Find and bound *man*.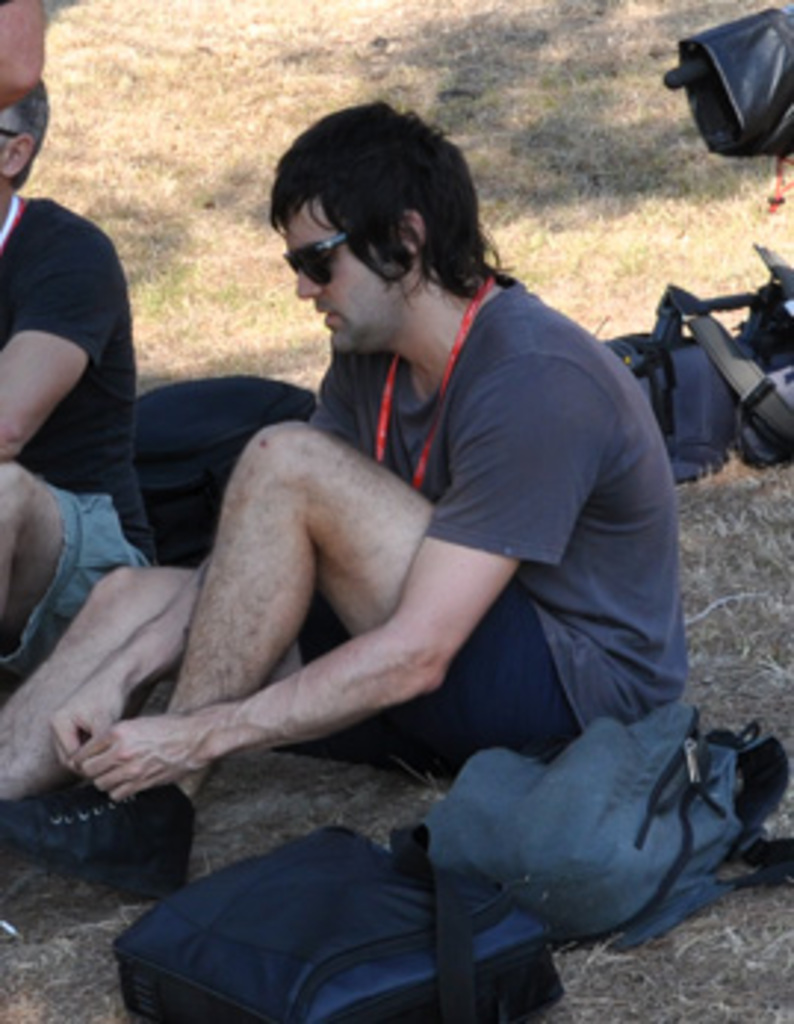
Bound: Rect(0, 74, 153, 696).
